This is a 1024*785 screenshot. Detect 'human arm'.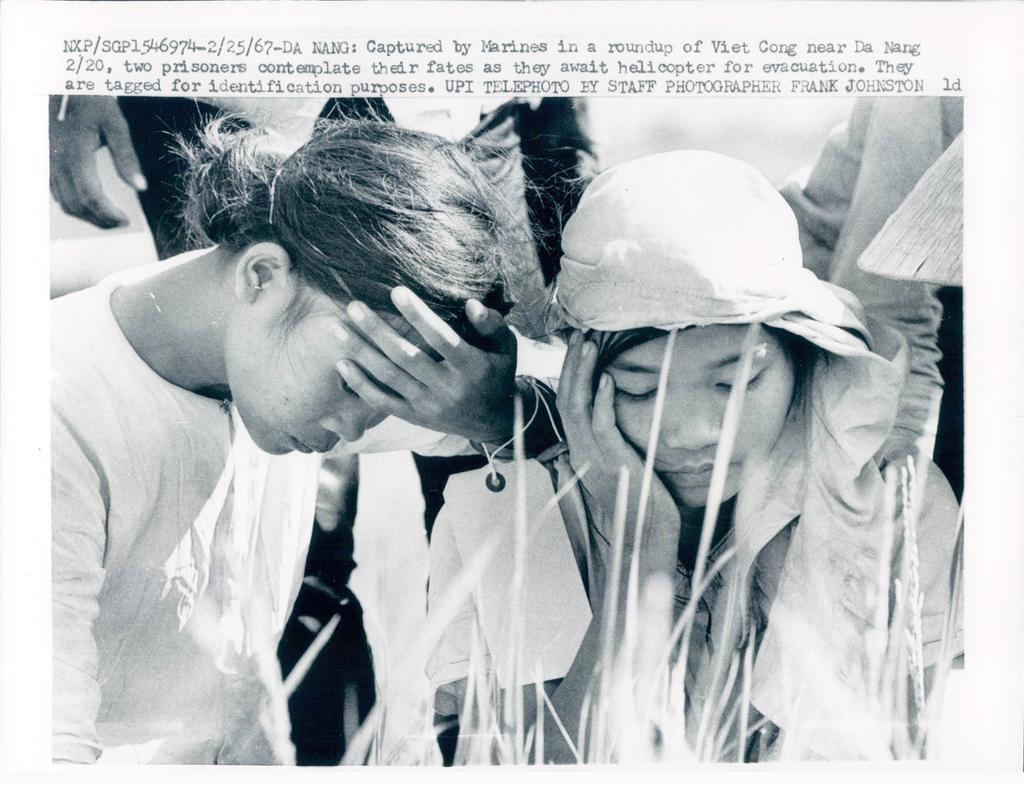
<region>49, 403, 101, 764</region>.
